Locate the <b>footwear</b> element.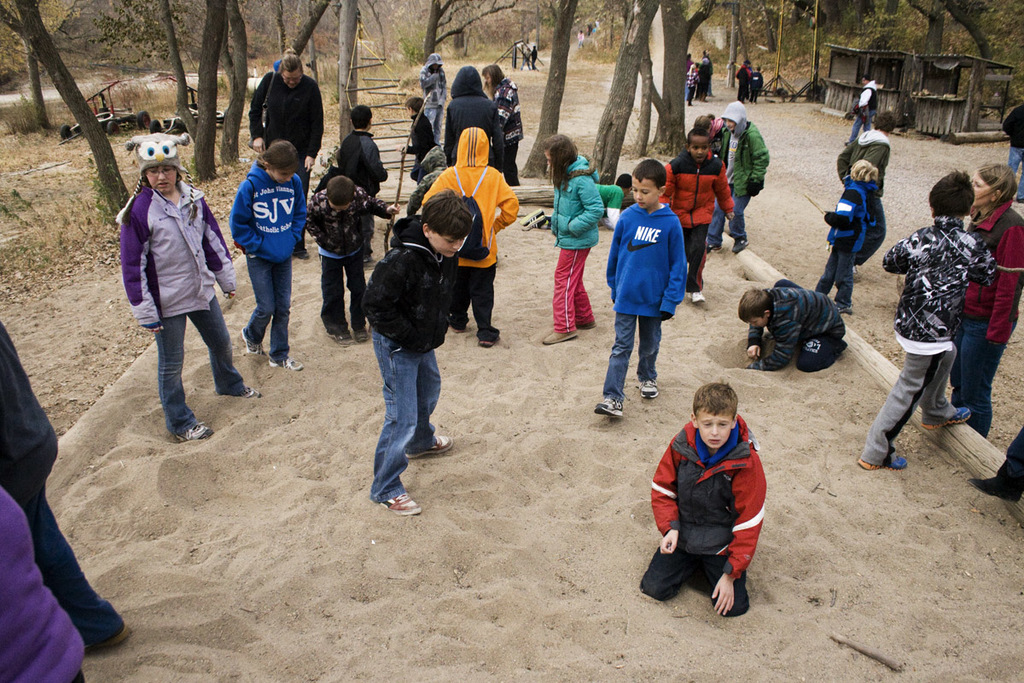
Element bbox: x1=729 y1=237 x2=748 y2=254.
